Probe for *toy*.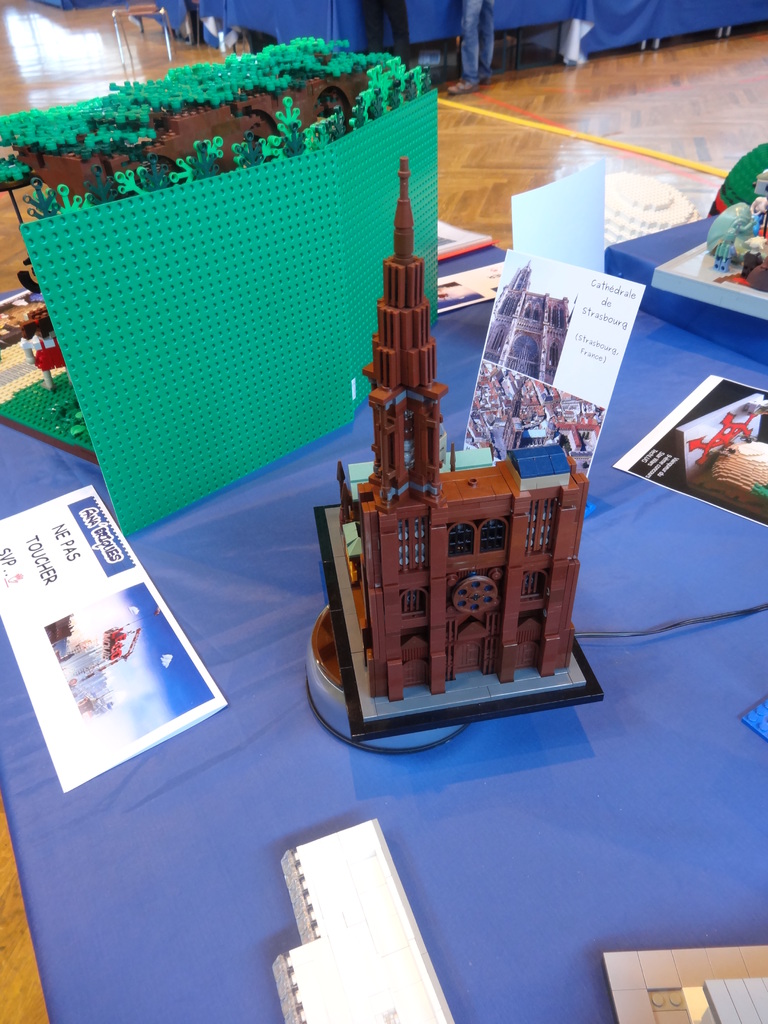
Probe result: (left=270, top=814, right=458, bottom=1023).
